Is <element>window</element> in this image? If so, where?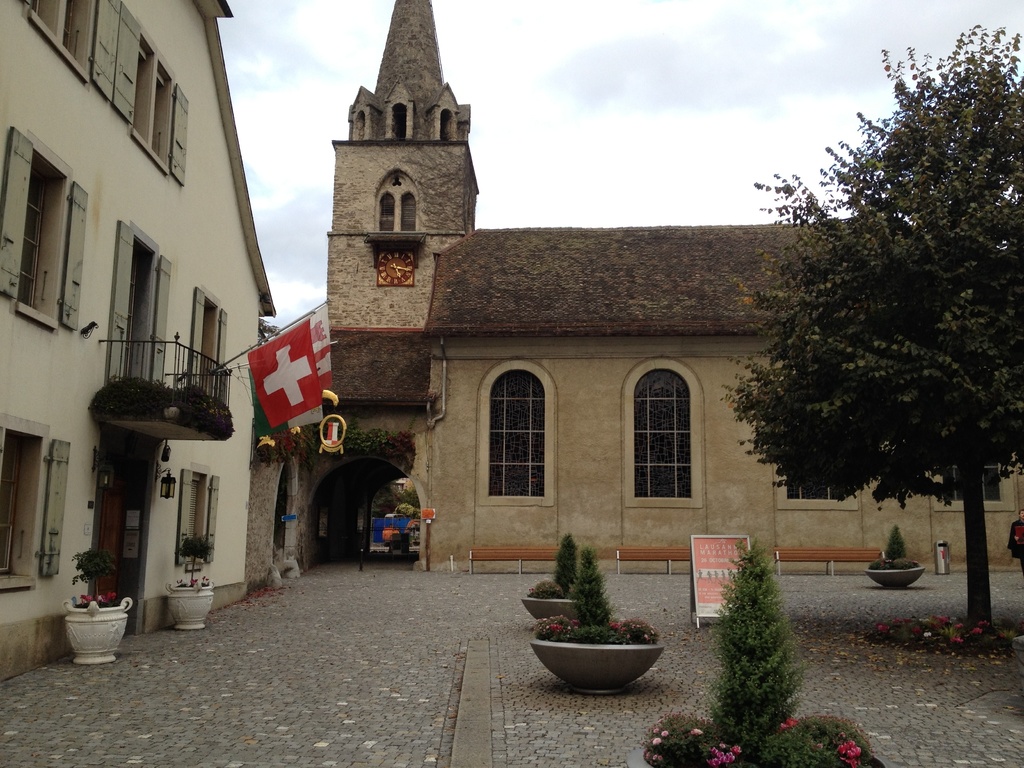
Yes, at 172,465,222,566.
